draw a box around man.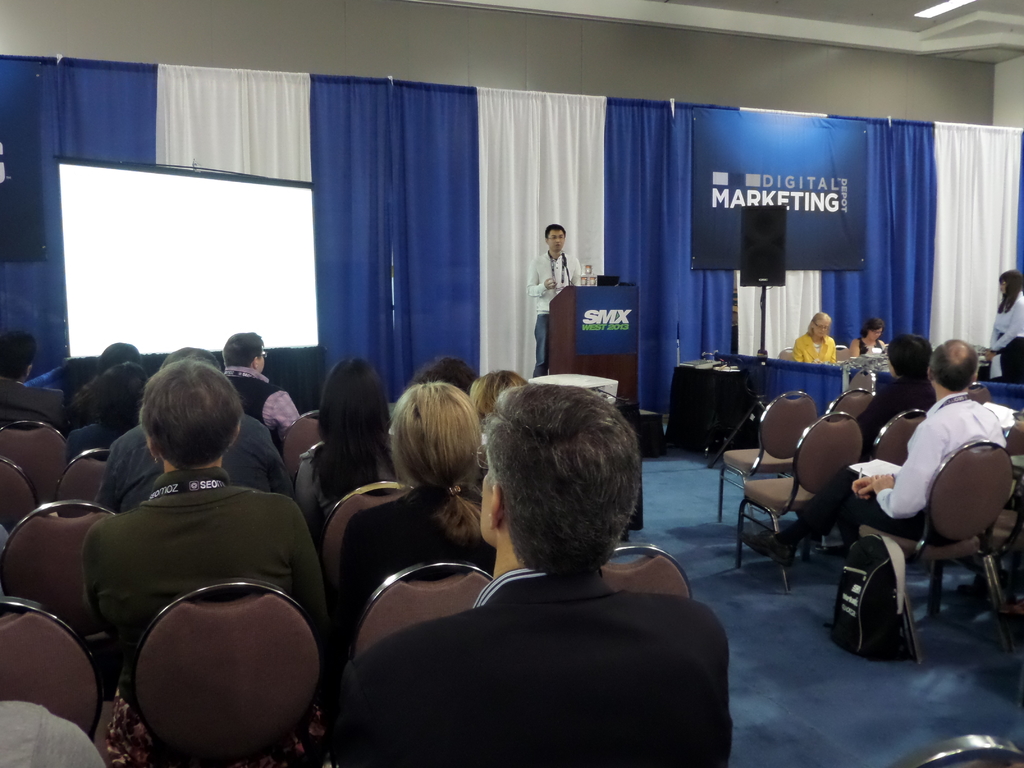
left=348, top=392, right=745, bottom=767.
